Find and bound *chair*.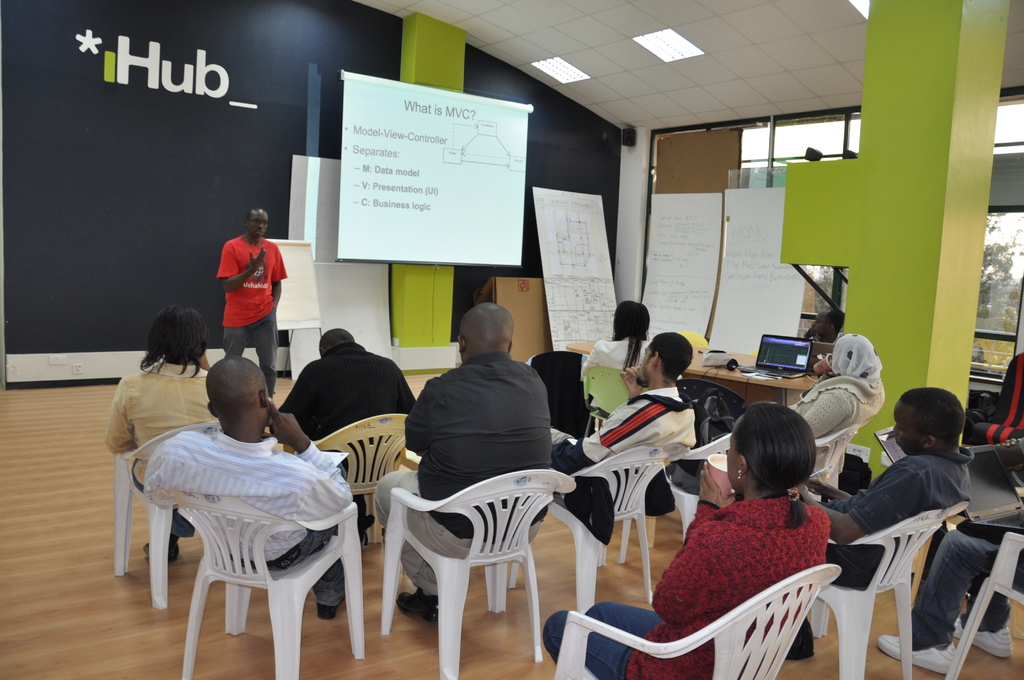
Bound: 820,506,943,679.
